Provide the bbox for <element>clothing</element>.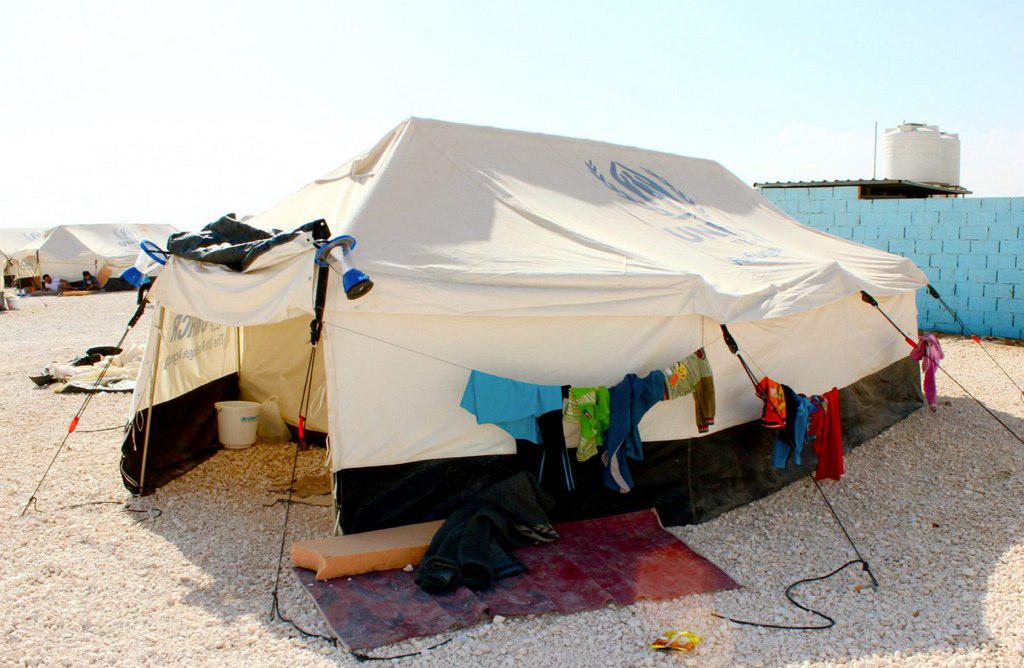
locate(563, 385, 610, 464).
